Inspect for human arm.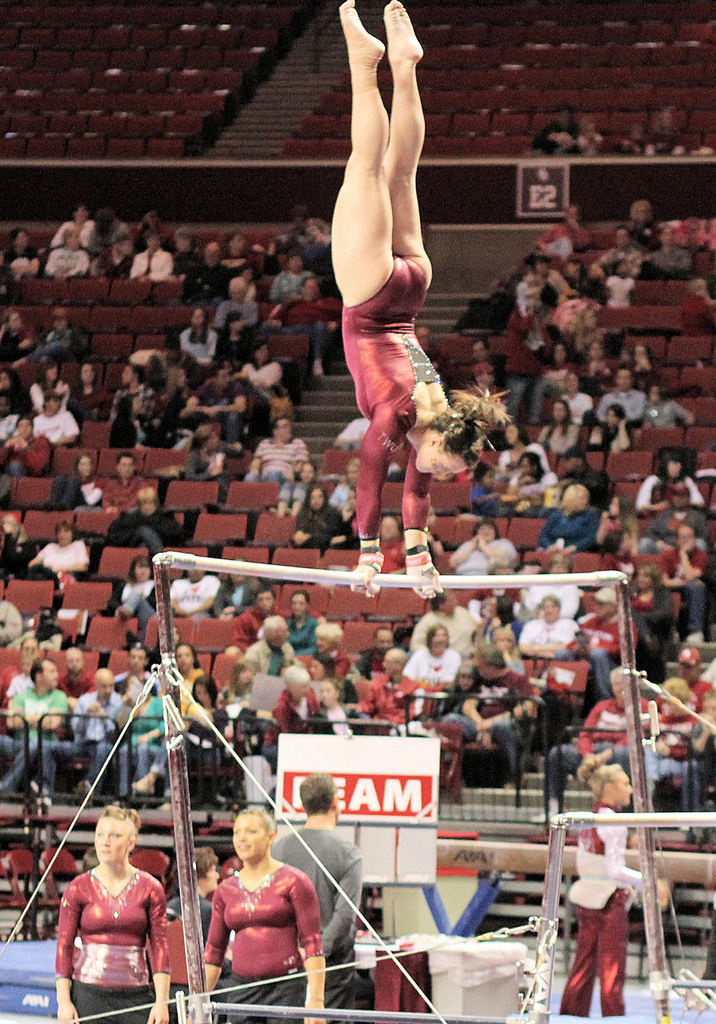
Inspection: <bbox>354, 431, 380, 593</bbox>.
